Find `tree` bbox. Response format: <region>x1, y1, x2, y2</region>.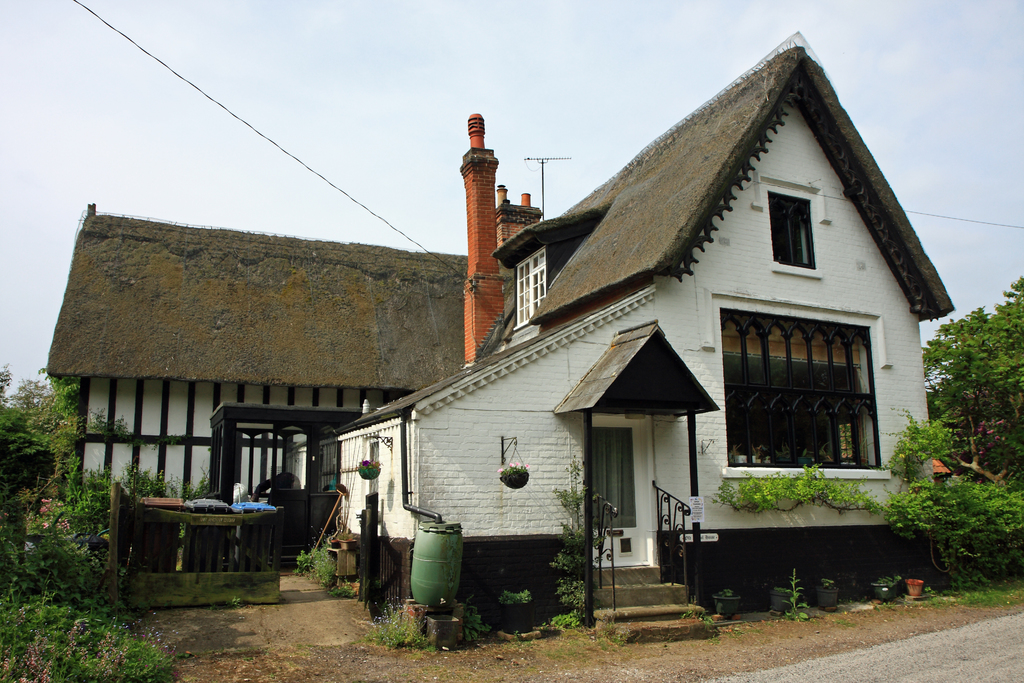
<region>0, 362, 209, 680</region>.
